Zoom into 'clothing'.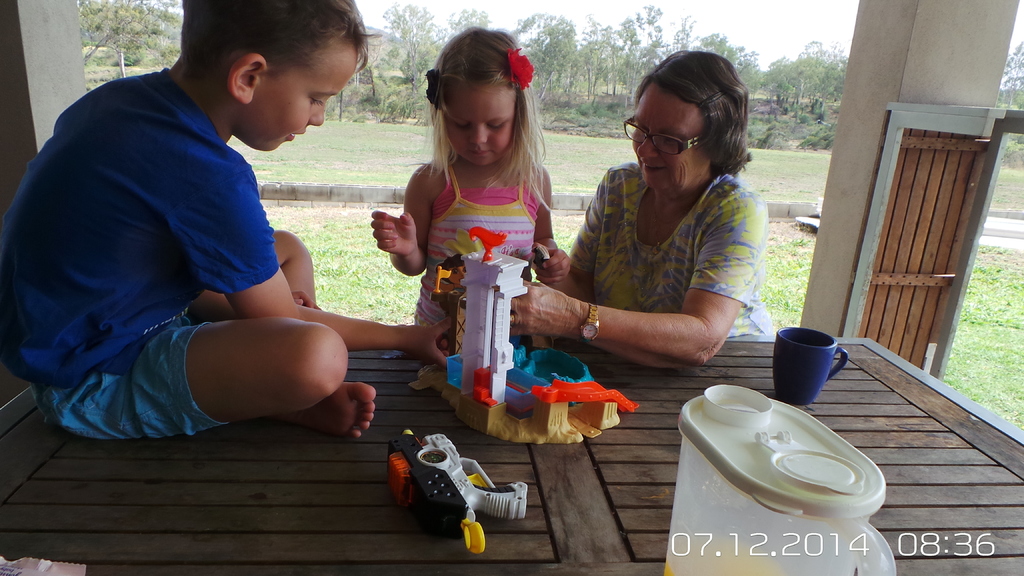
Zoom target: bbox=(417, 188, 548, 327).
